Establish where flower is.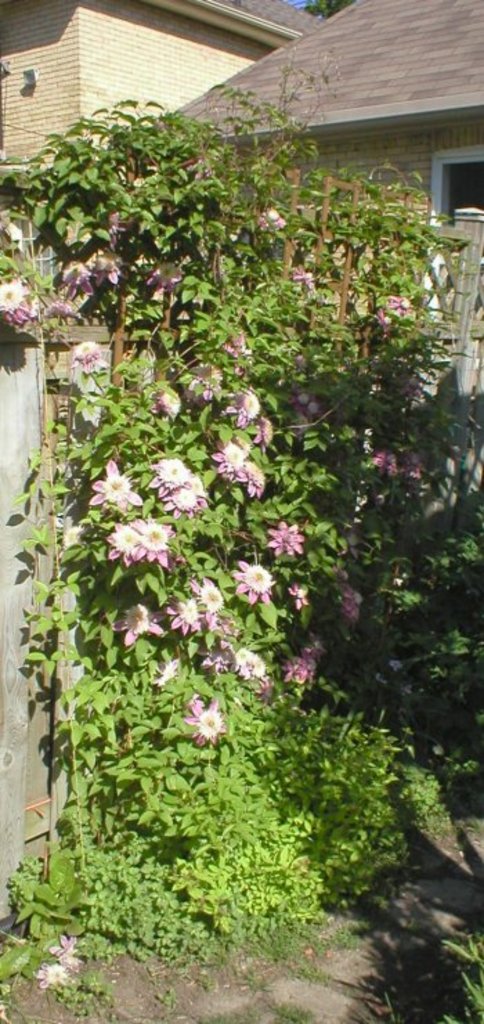
Established at 173 696 235 753.
